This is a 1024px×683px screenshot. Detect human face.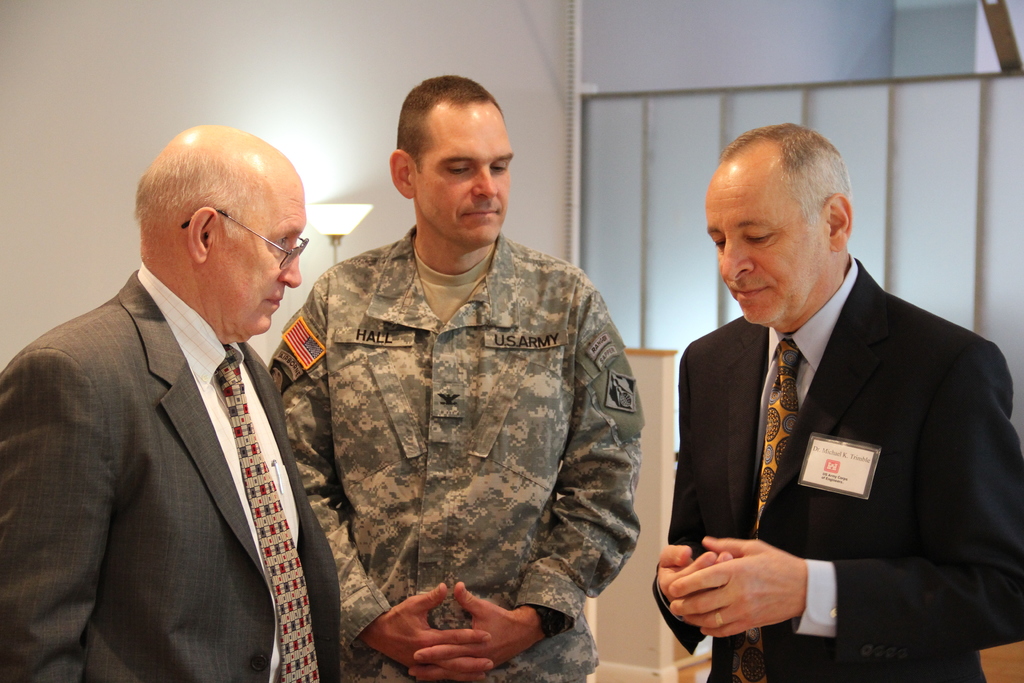
crop(211, 172, 301, 340).
